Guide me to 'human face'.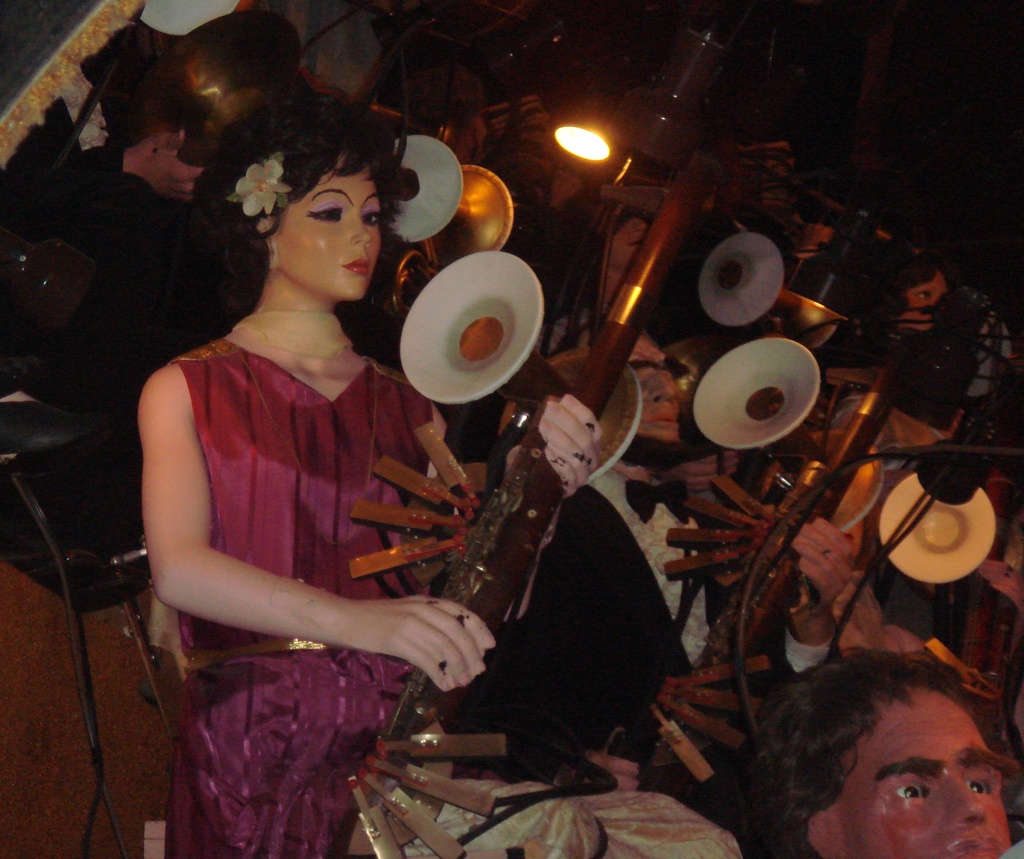
Guidance: 836,691,1023,858.
